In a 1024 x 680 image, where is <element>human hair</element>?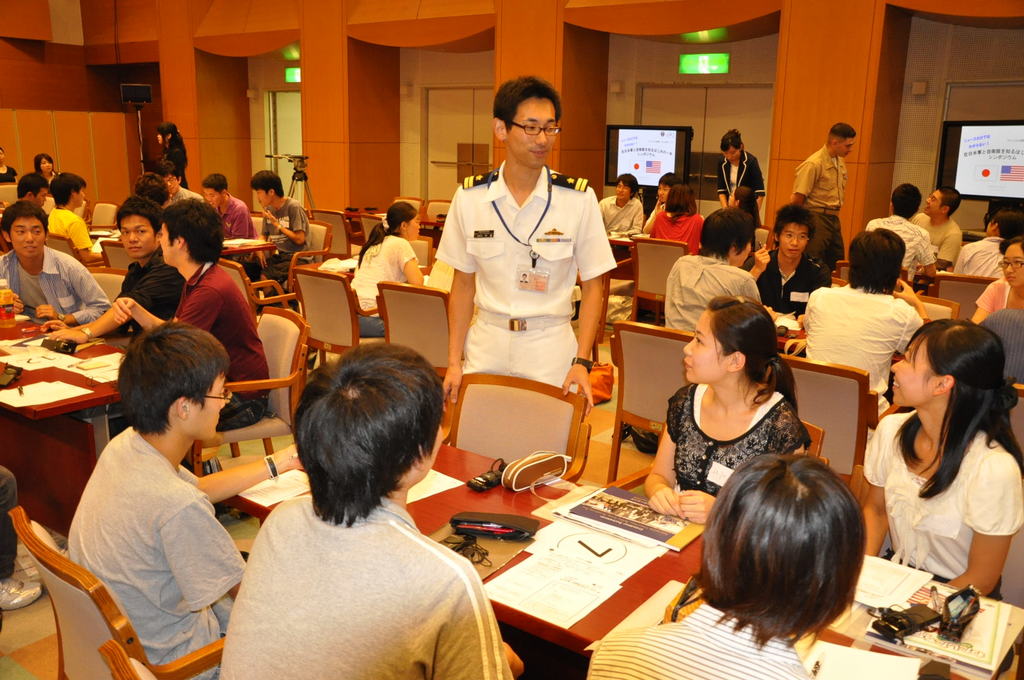
<box>828,122,856,146</box>.
